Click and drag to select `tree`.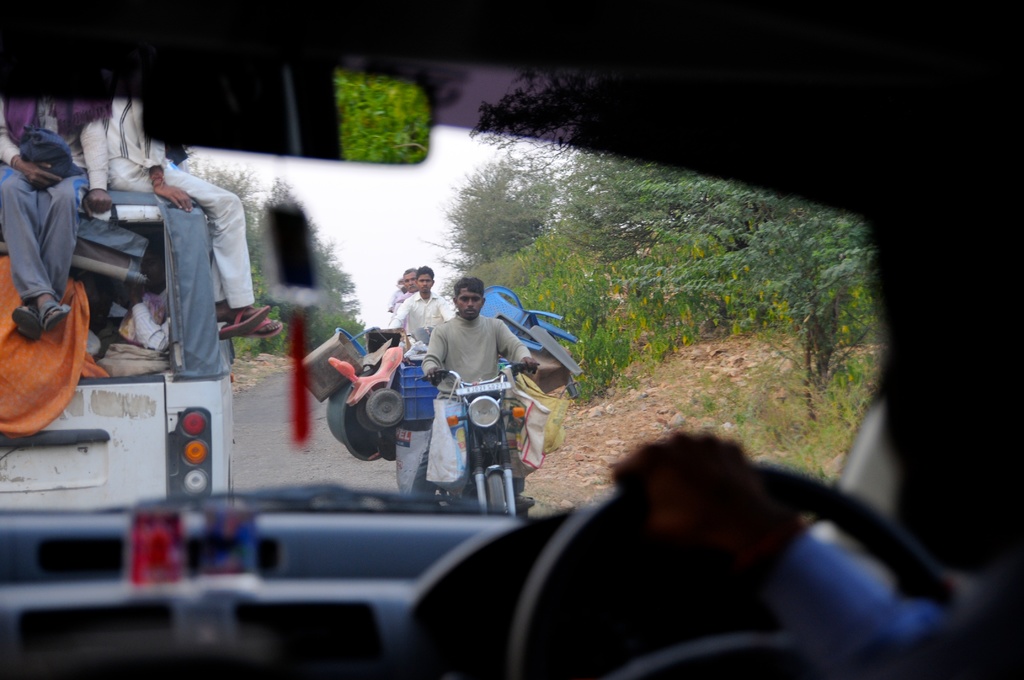
Selection: box(426, 158, 552, 271).
